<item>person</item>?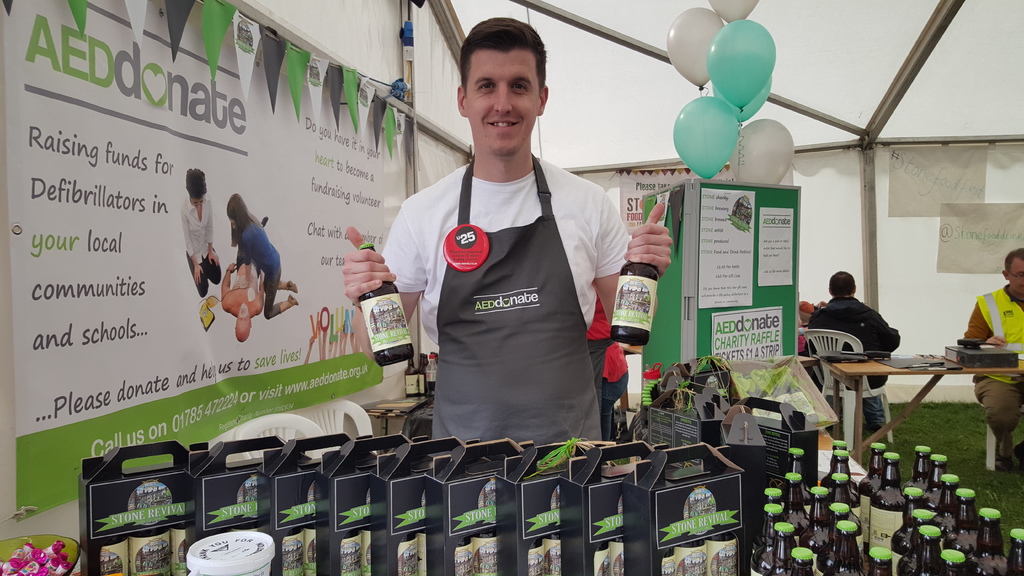
[961,247,1023,475]
